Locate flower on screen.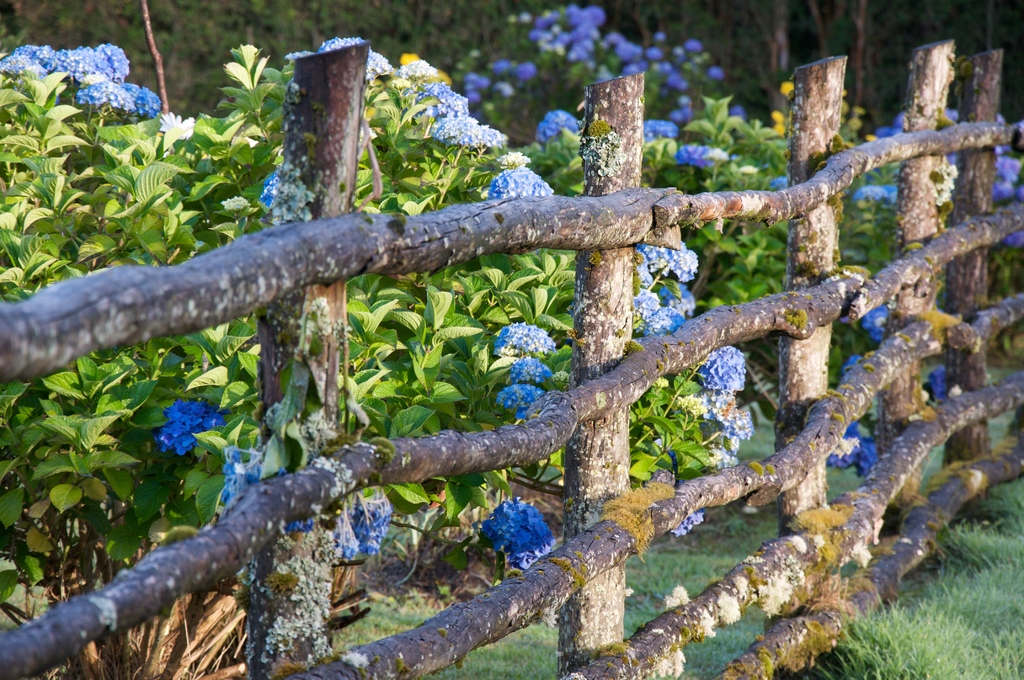
On screen at x1=157, y1=389, x2=225, y2=465.
